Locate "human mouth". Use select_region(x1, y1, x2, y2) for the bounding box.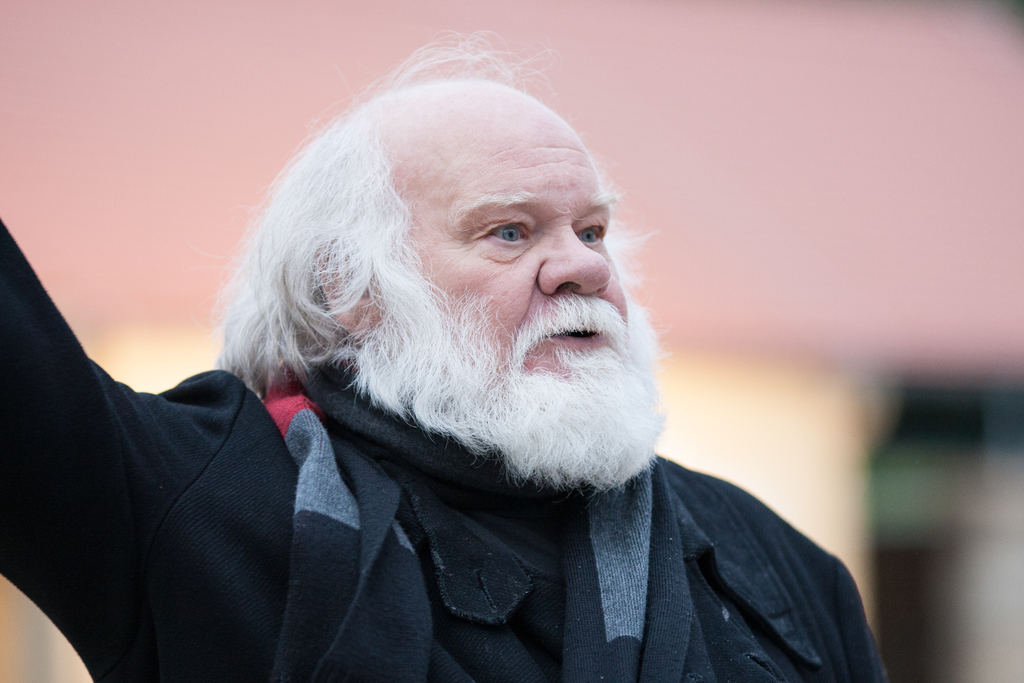
select_region(541, 331, 603, 350).
